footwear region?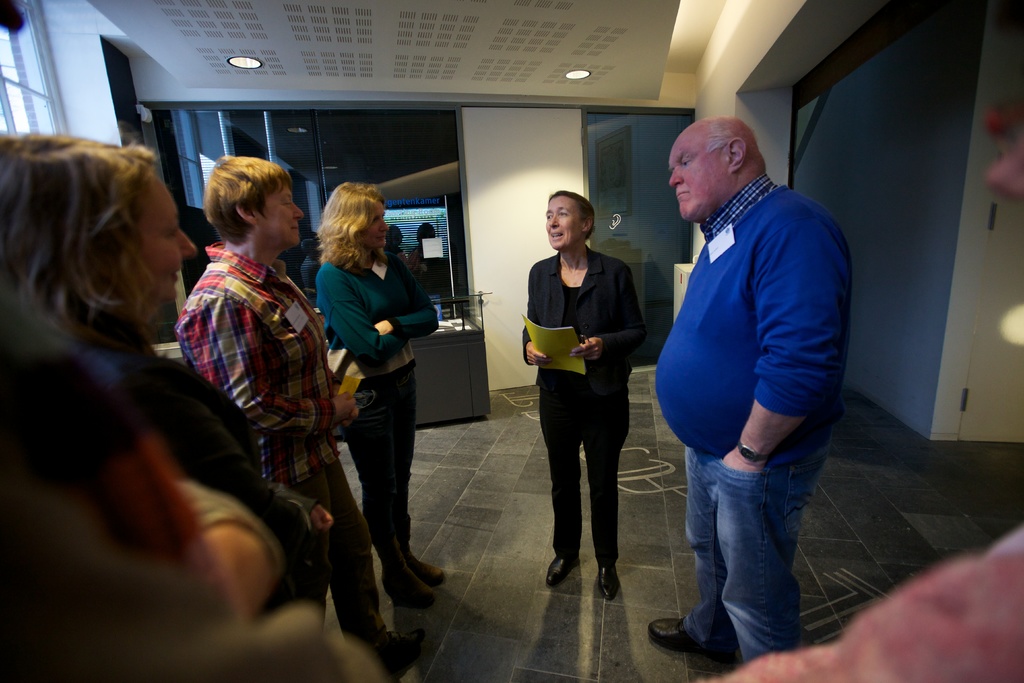
box=[404, 548, 447, 583]
